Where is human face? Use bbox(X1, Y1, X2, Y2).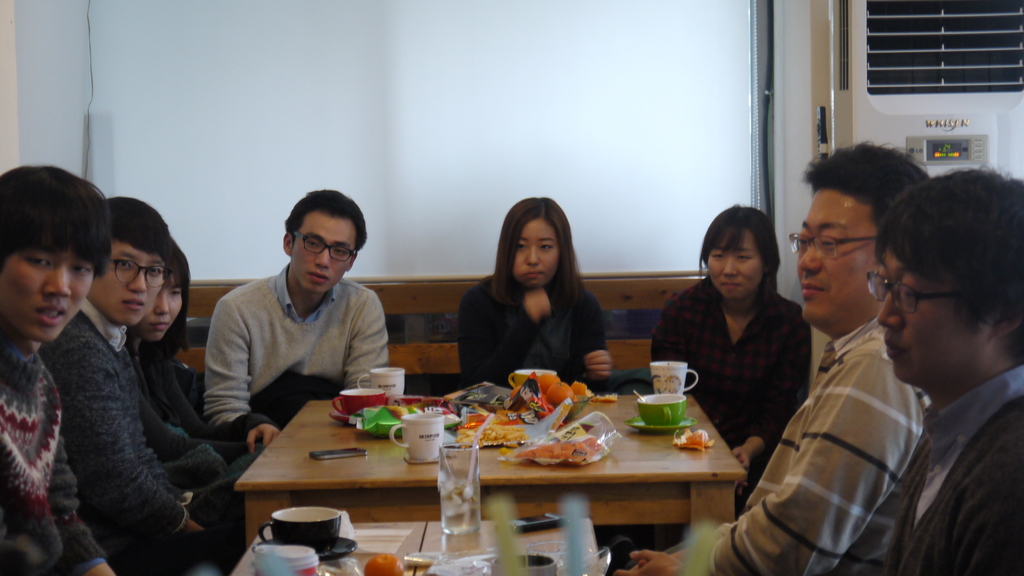
bbox(794, 187, 884, 330).
